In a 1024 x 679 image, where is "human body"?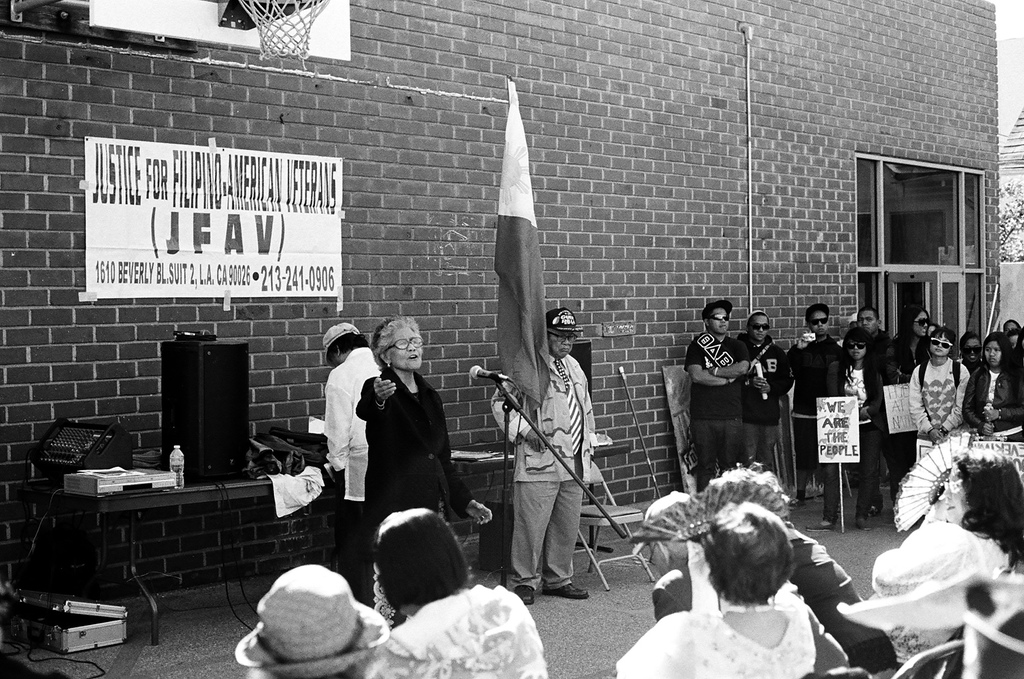
[left=867, top=456, right=1023, bottom=678].
